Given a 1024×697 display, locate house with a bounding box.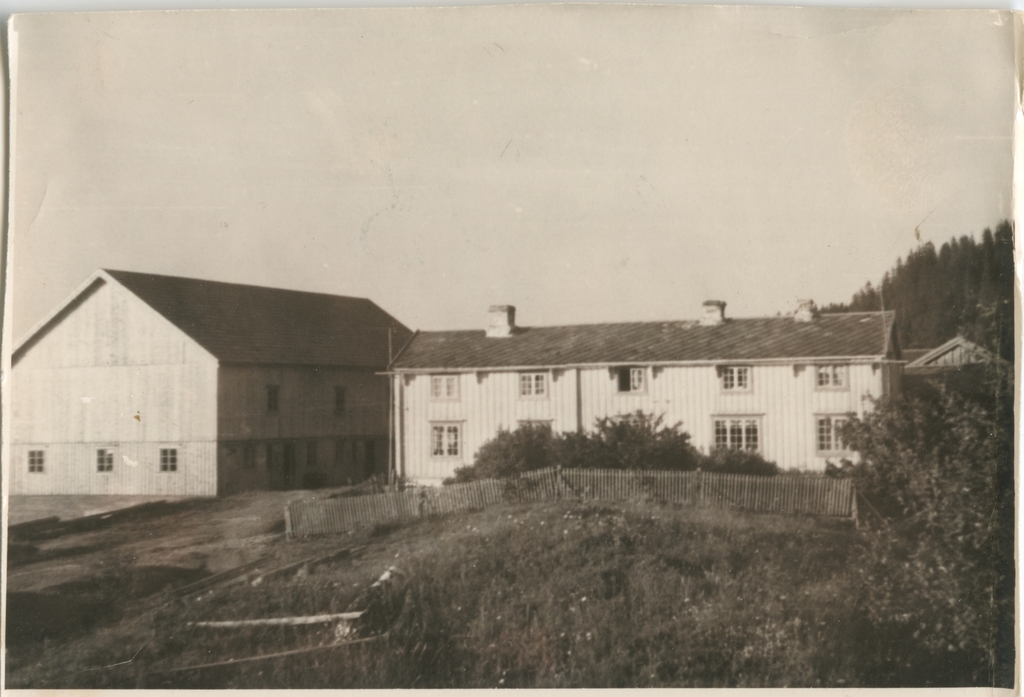
Located: [4, 267, 424, 505].
